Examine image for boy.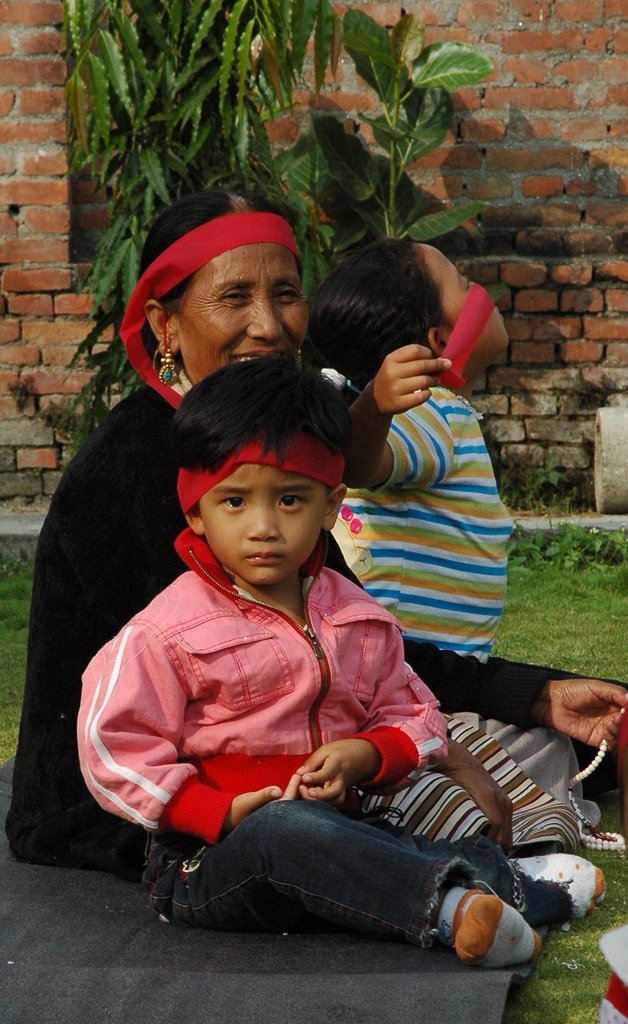
Examination result: box=[104, 350, 428, 903].
